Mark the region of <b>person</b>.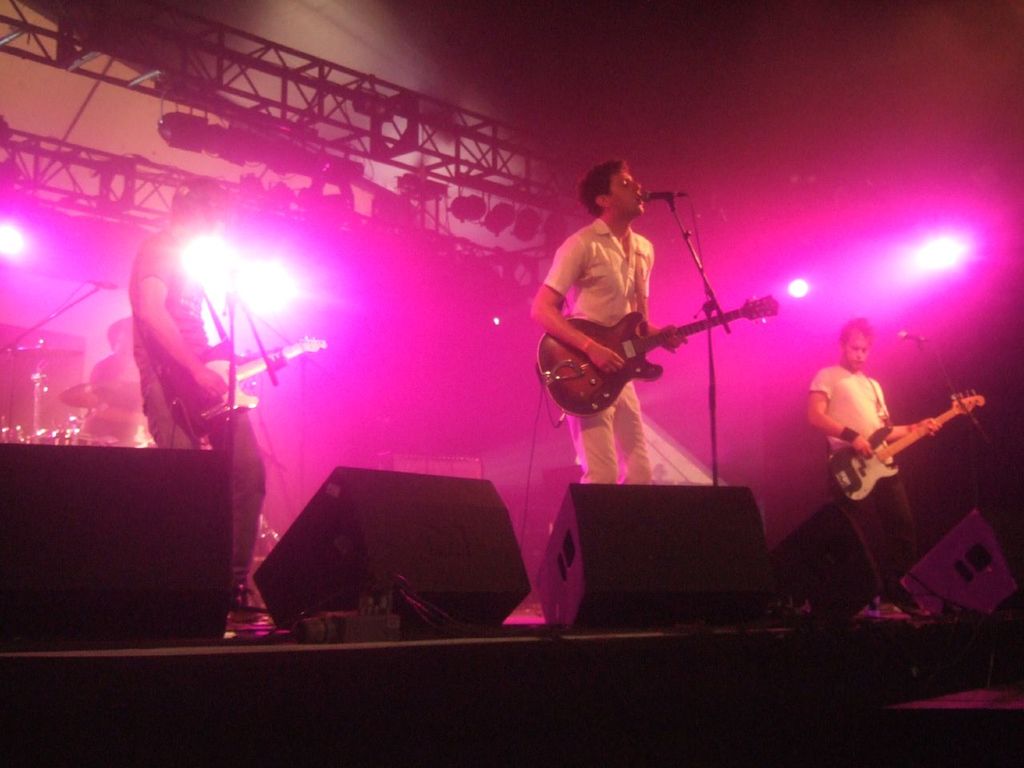
Region: <bbox>530, 159, 693, 482</bbox>.
